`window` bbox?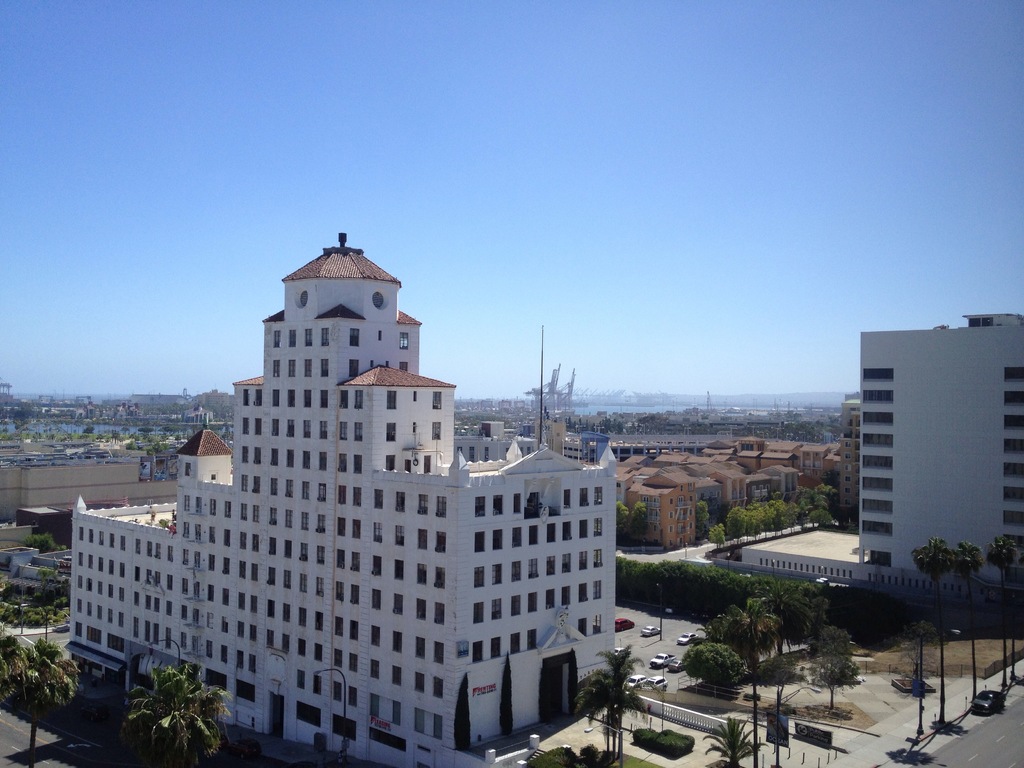
[x1=284, y1=602, x2=289, y2=621]
